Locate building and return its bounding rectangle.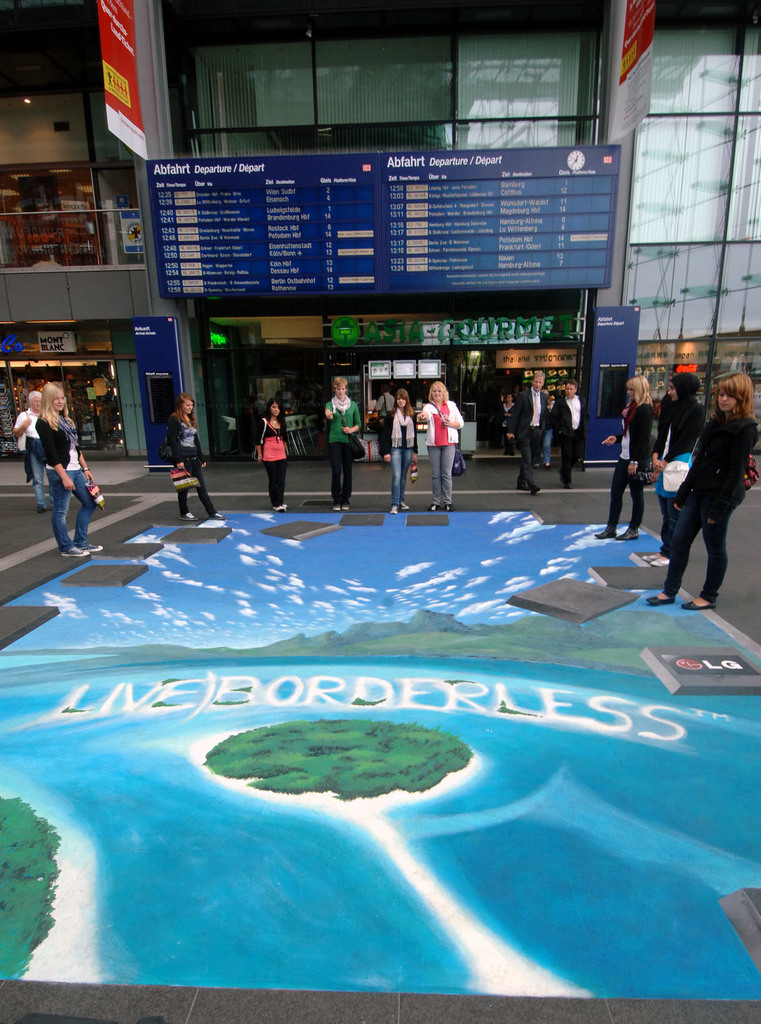
0/2/760/467.
